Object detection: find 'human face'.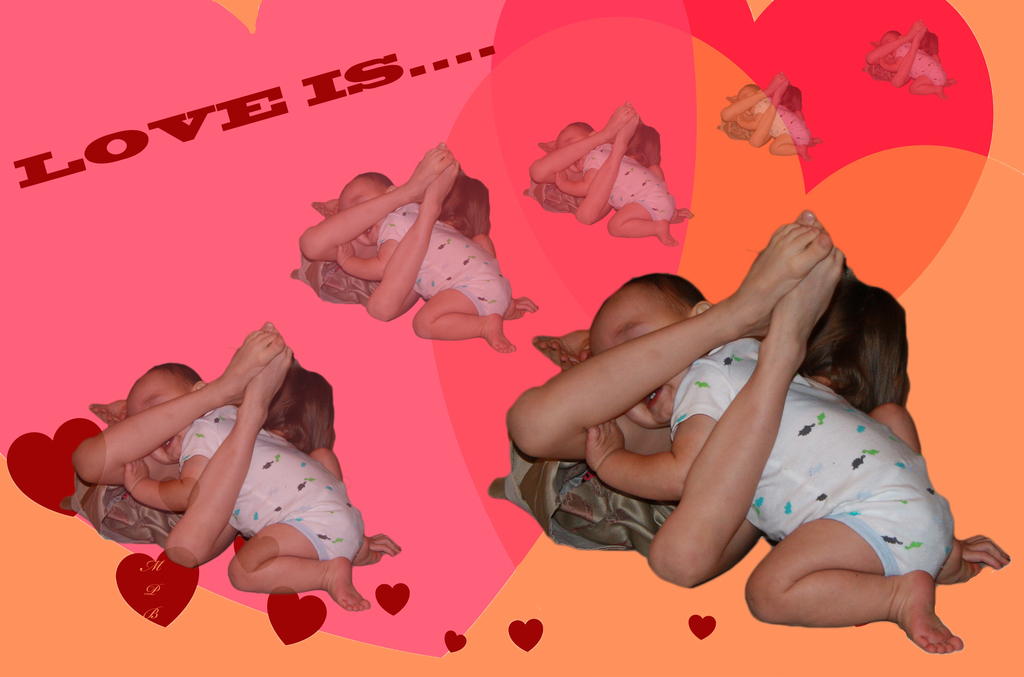
125/374/193/463.
